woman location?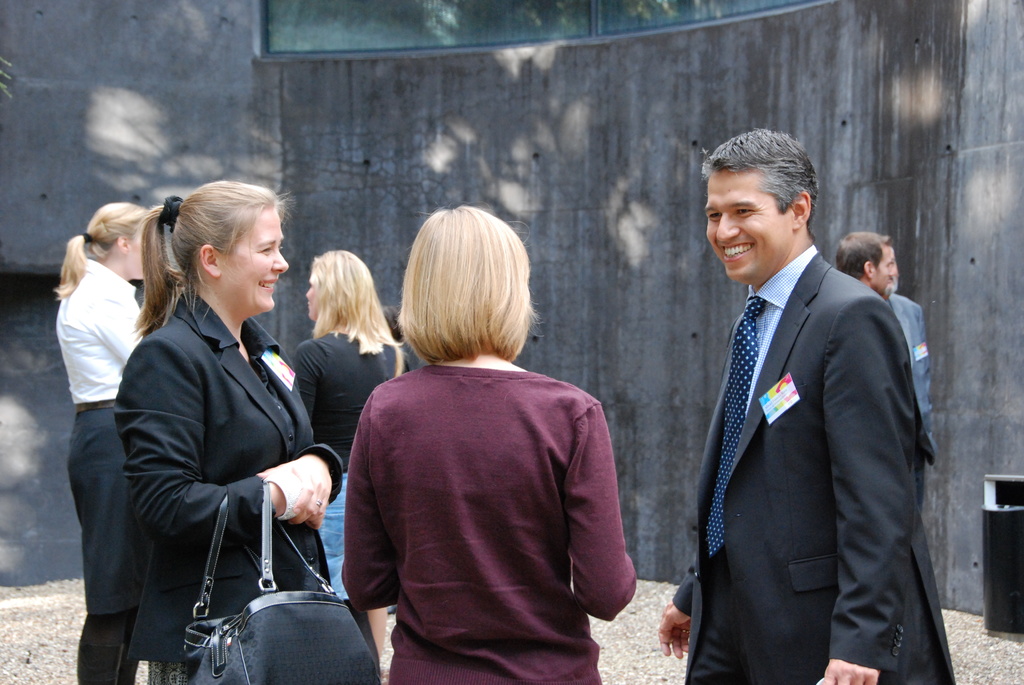
<region>85, 173, 330, 684</region>
